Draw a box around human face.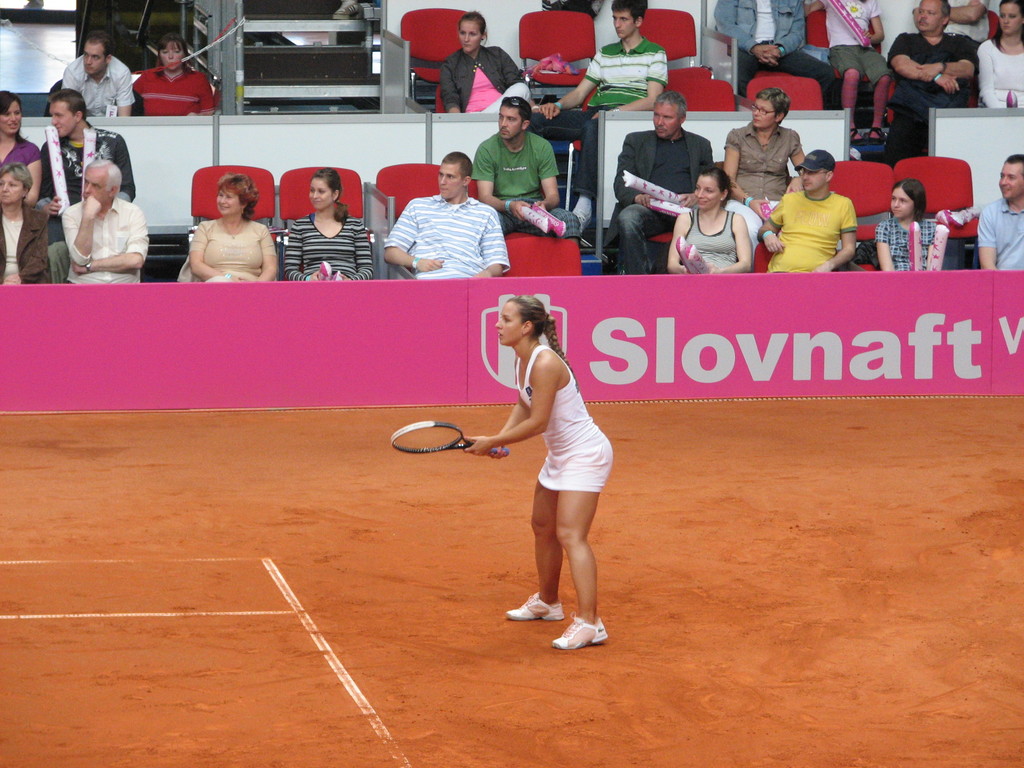
rect(614, 11, 633, 40).
